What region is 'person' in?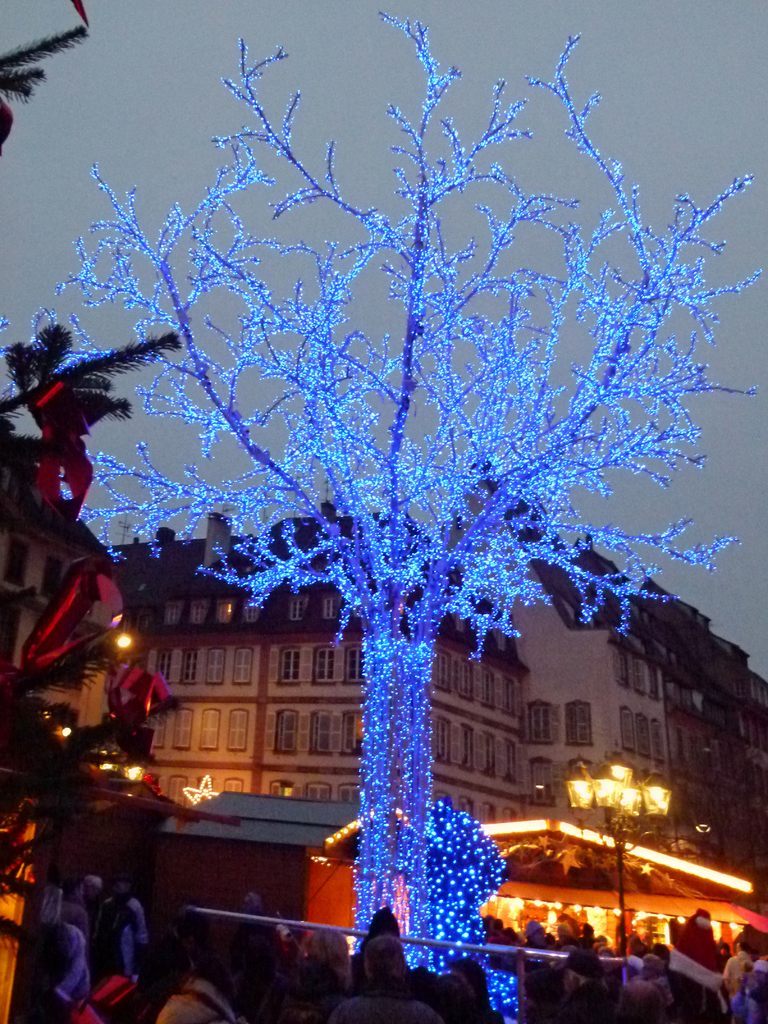
pyautogui.locateOnScreen(614, 948, 675, 1023).
